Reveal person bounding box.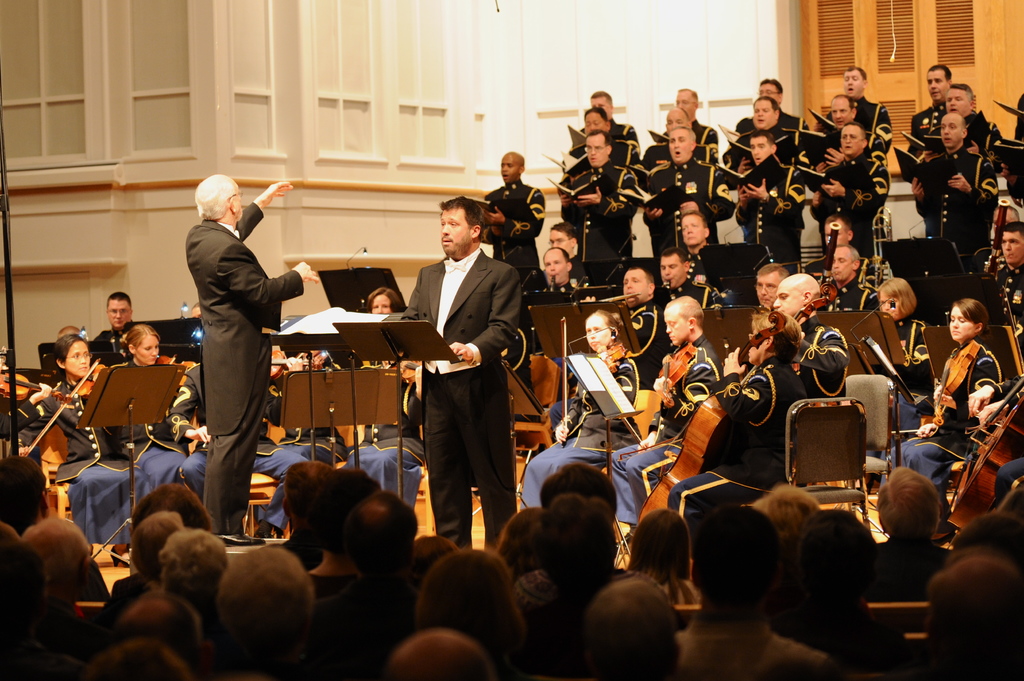
Revealed: box=[2, 301, 424, 539].
